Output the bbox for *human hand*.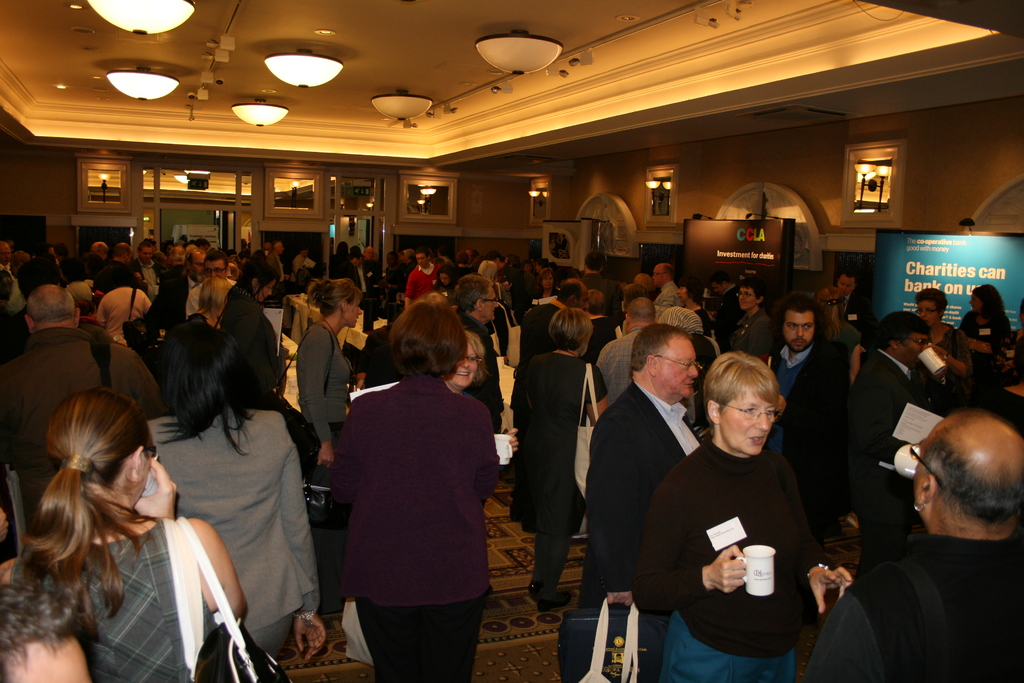
locate(806, 566, 856, 618).
